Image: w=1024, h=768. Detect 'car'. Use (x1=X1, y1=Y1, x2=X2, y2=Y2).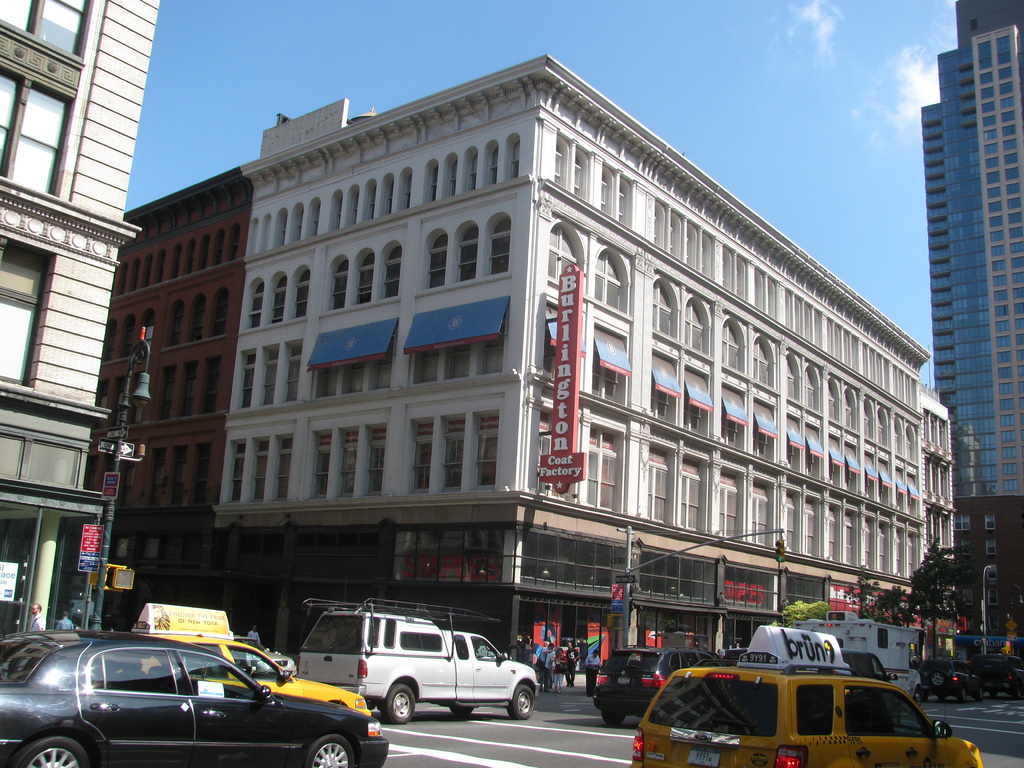
(x1=916, y1=656, x2=990, y2=700).
